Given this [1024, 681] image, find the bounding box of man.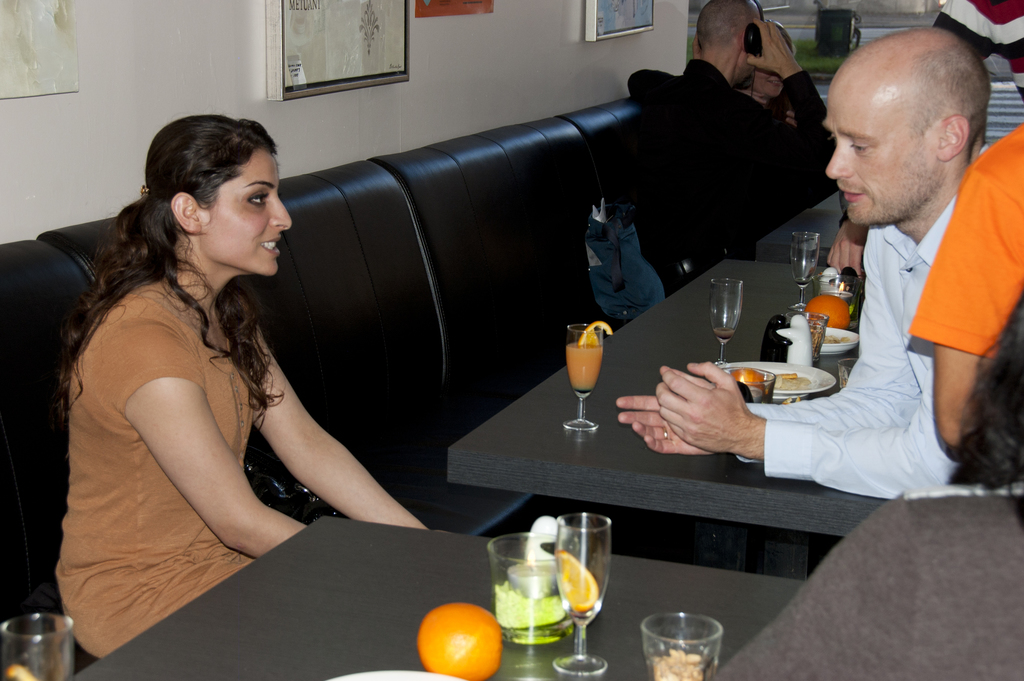
[left=674, top=0, right=825, bottom=206].
